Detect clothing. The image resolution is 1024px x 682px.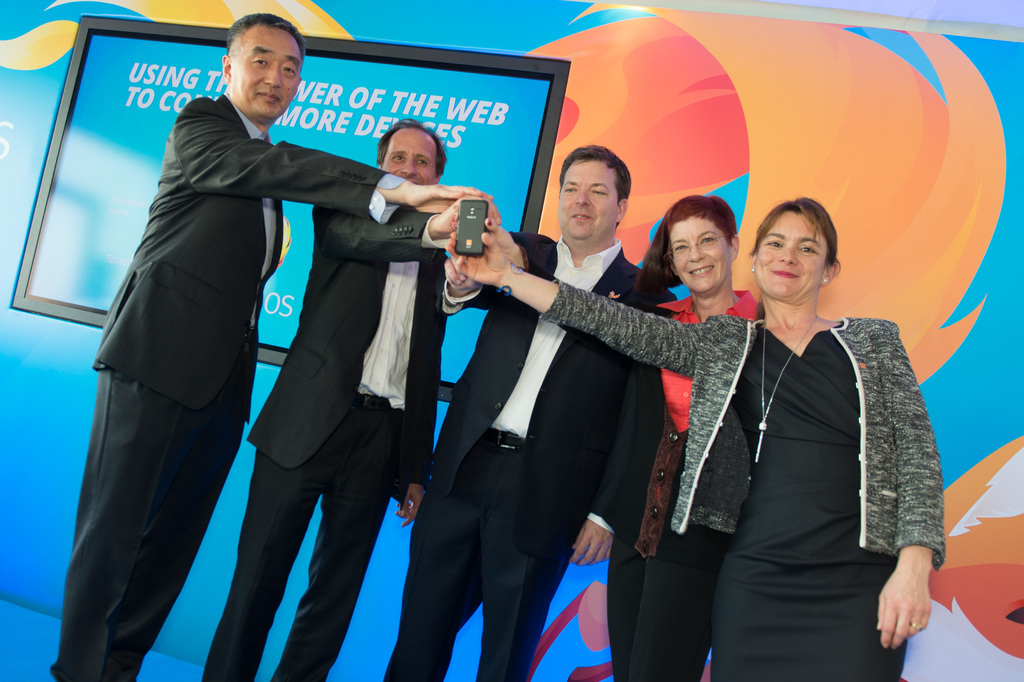
bbox(524, 267, 762, 681).
